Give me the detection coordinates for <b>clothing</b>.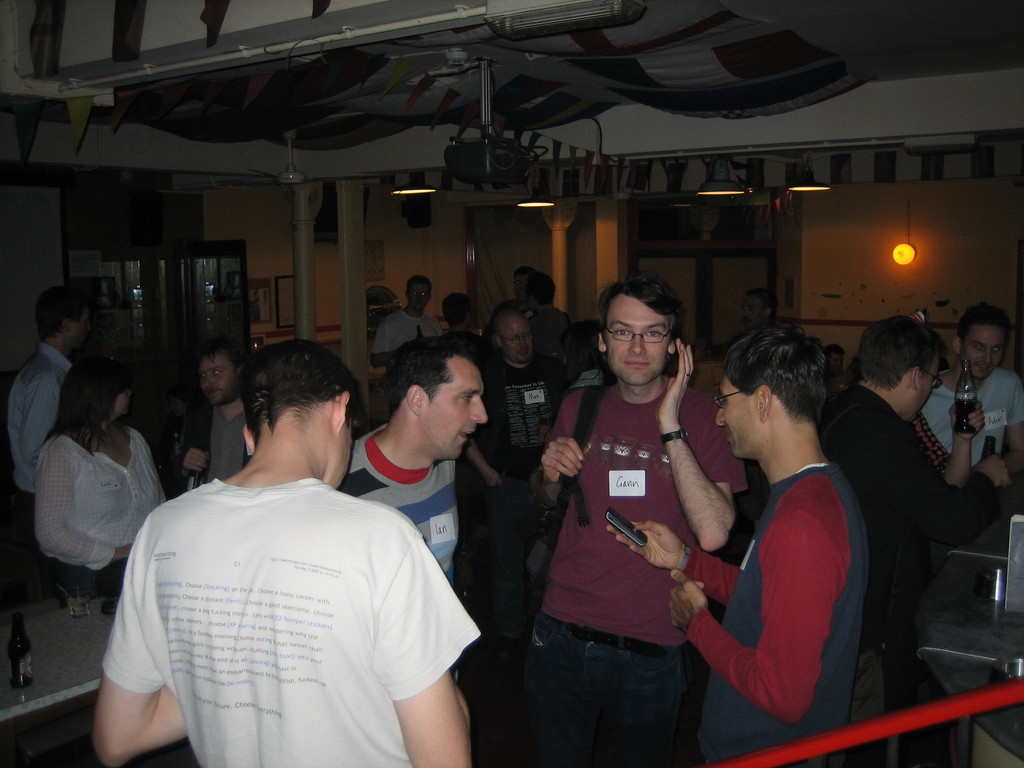
bbox=(464, 352, 583, 468).
